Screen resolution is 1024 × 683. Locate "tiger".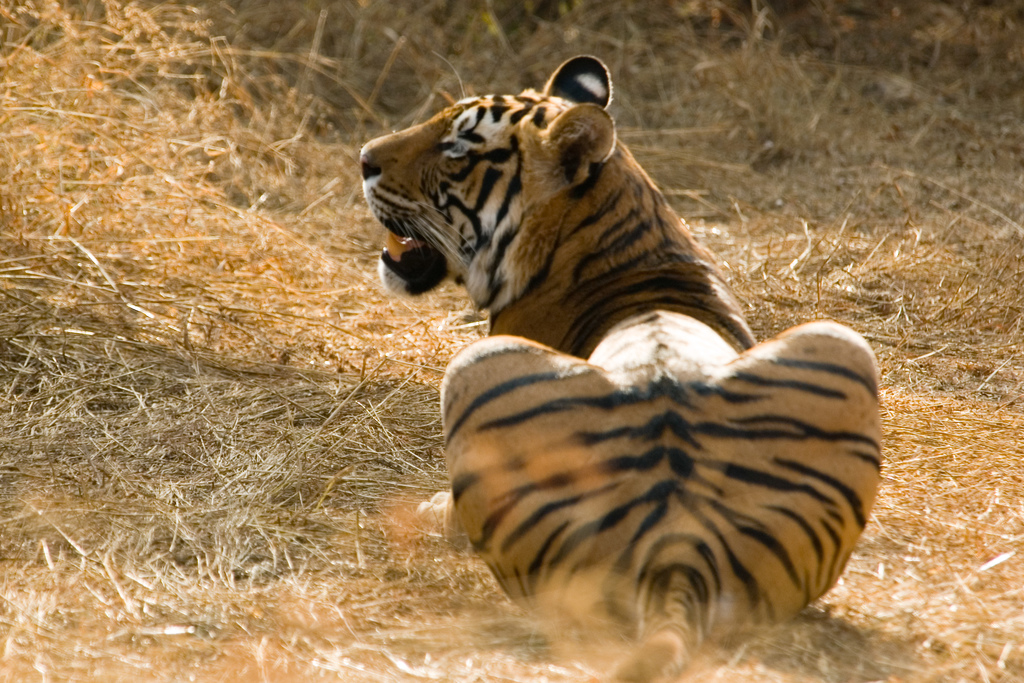
{"left": 360, "top": 55, "right": 881, "bottom": 682}.
